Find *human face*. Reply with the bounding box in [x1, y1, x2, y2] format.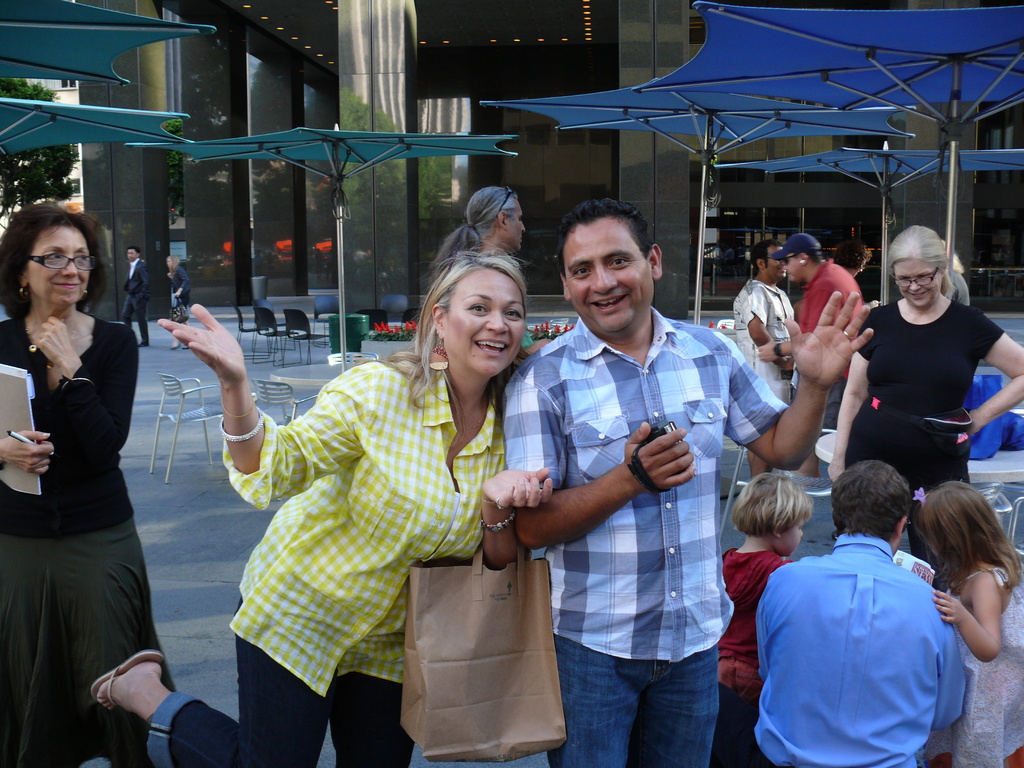
[782, 516, 803, 556].
